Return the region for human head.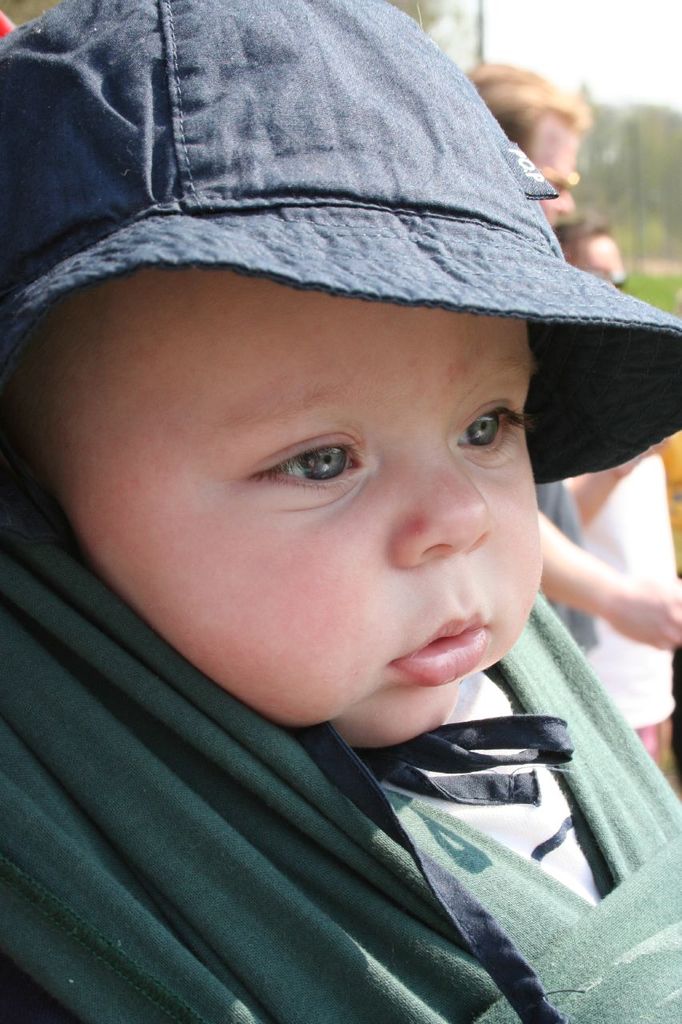
<region>464, 64, 593, 226</region>.
